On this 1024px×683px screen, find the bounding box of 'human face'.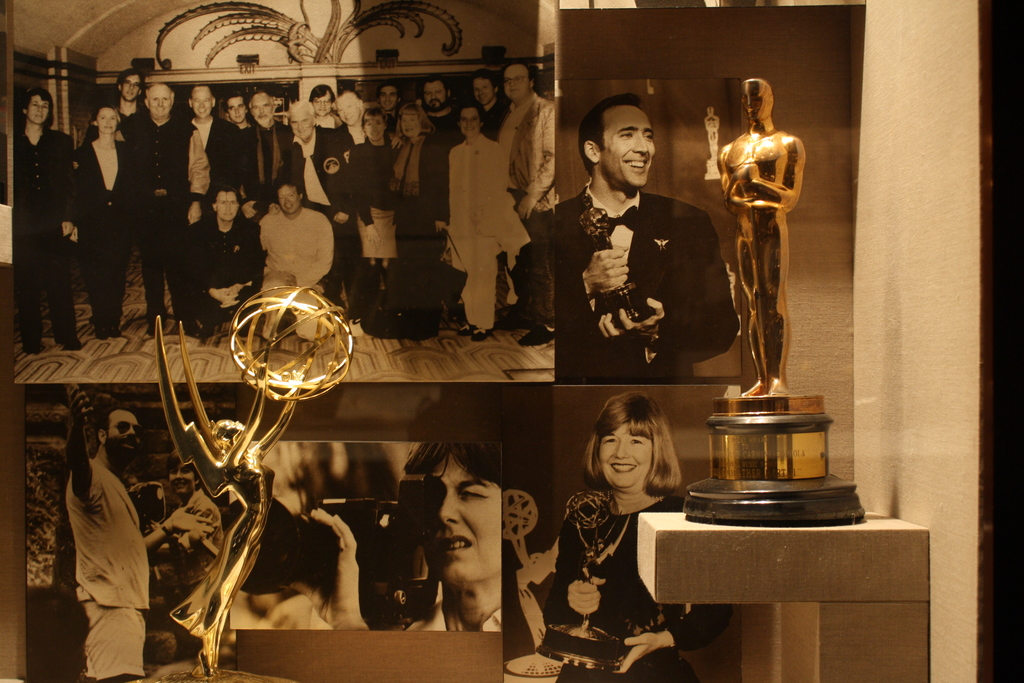
Bounding box: 600 105 655 187.
